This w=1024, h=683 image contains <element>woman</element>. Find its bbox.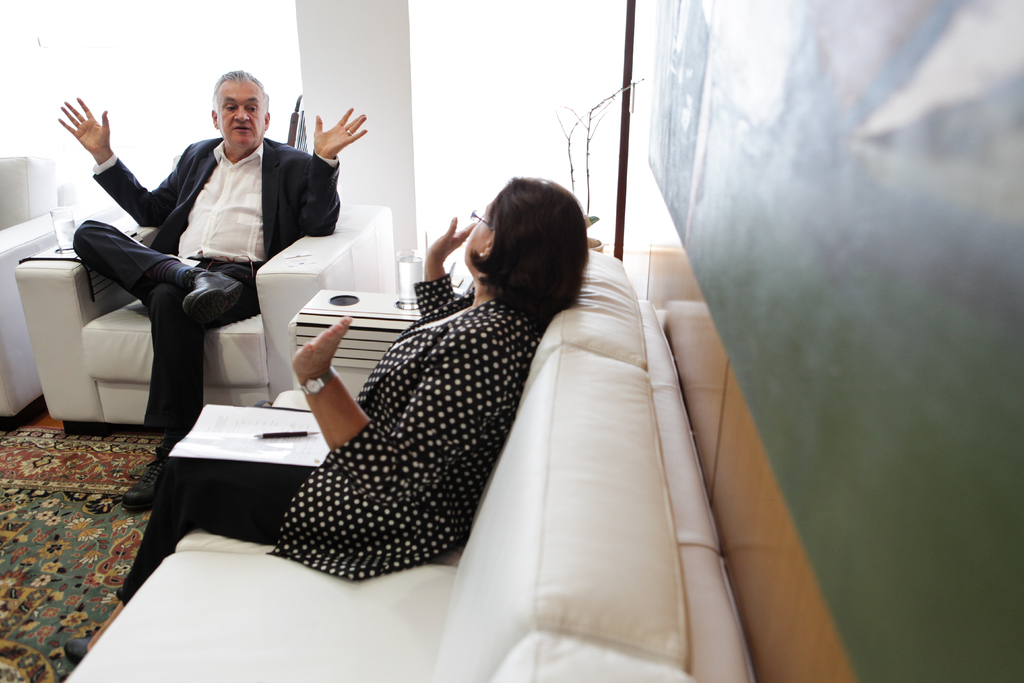
<region>61, 174, 589, 653</region>.
